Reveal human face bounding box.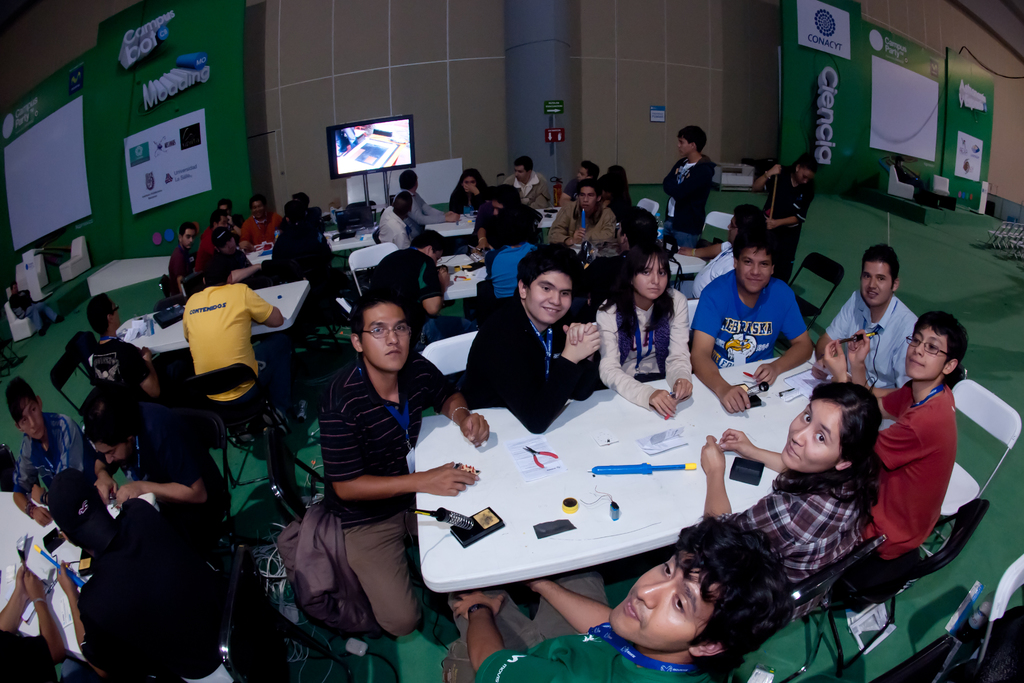
Revealed: box=[678, 138, 692, 155].
